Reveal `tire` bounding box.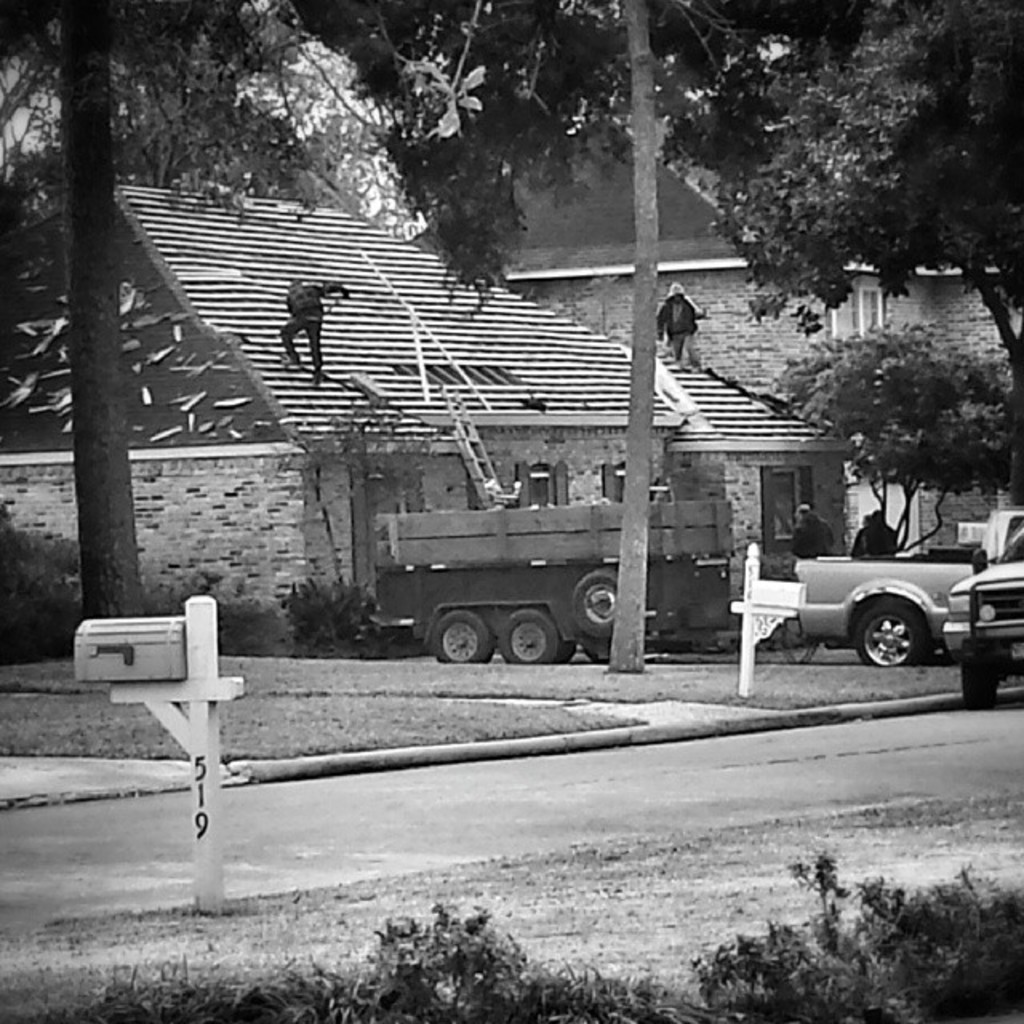
Revealed: crop(432, 610, 498, 666).
